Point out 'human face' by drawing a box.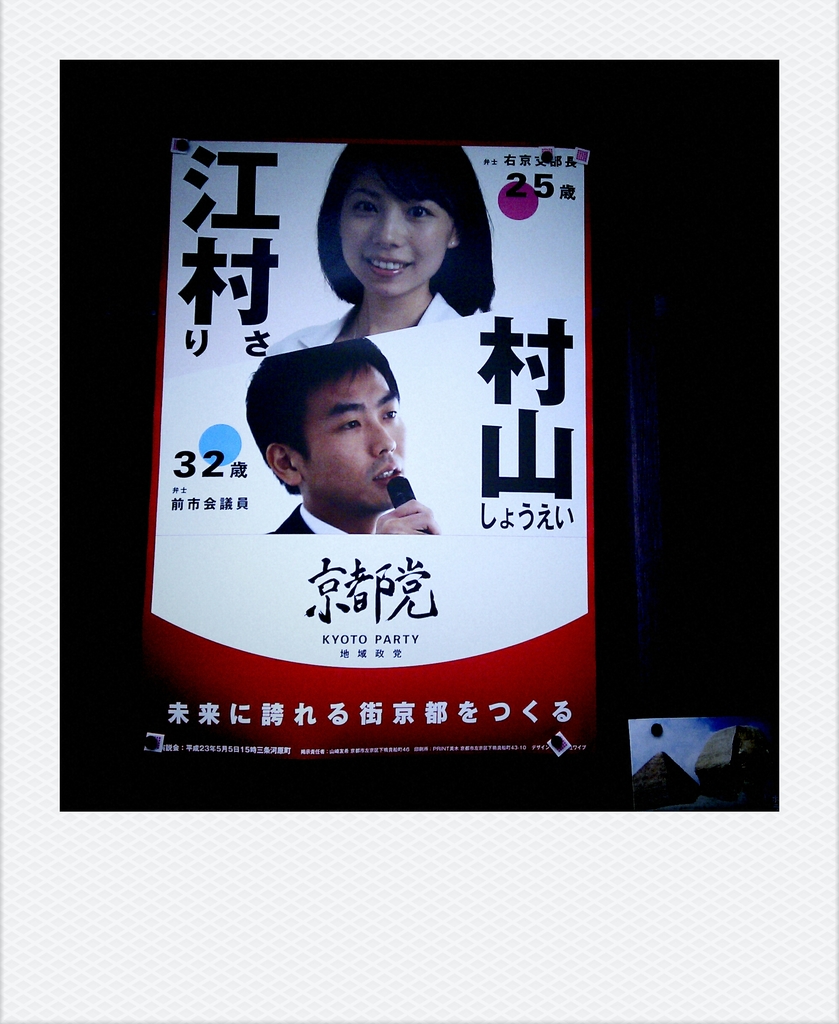
crop(338, 188, 453, 295).
